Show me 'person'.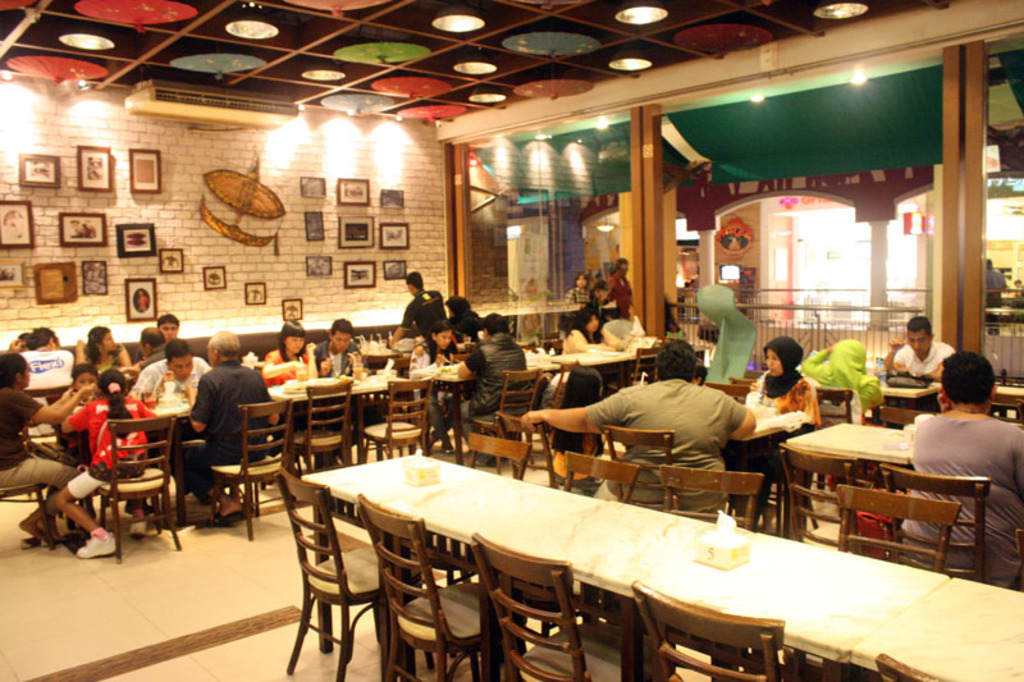
'person' is here: crop(612, 250, 639, 310).
